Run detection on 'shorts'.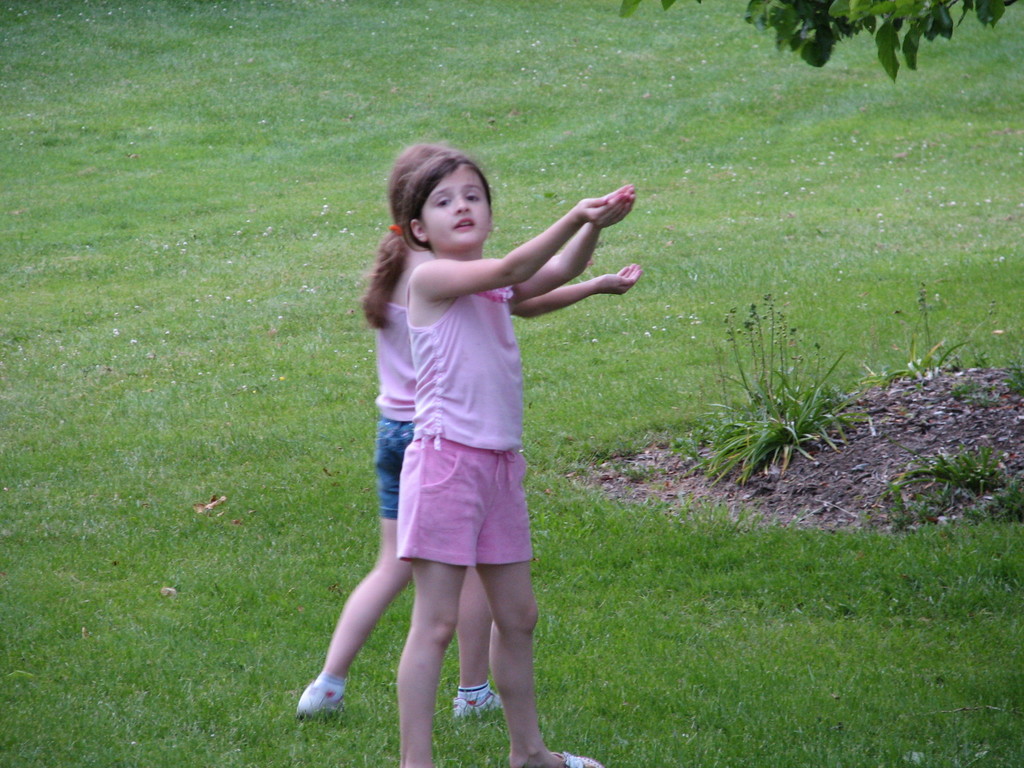
Result: (371,415,424,521).
